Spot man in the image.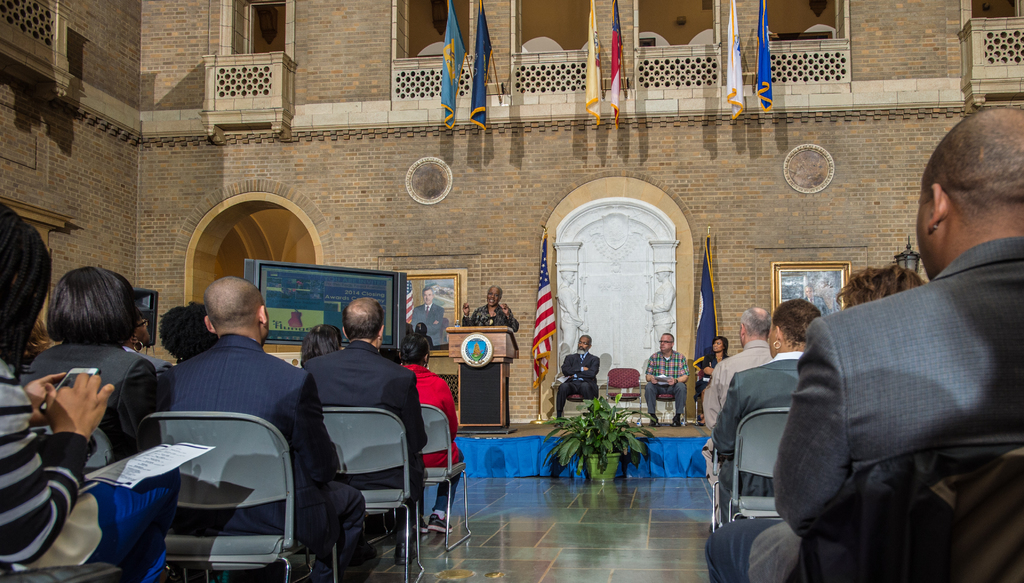
man found at detection(704, 103, 1023, 582).
